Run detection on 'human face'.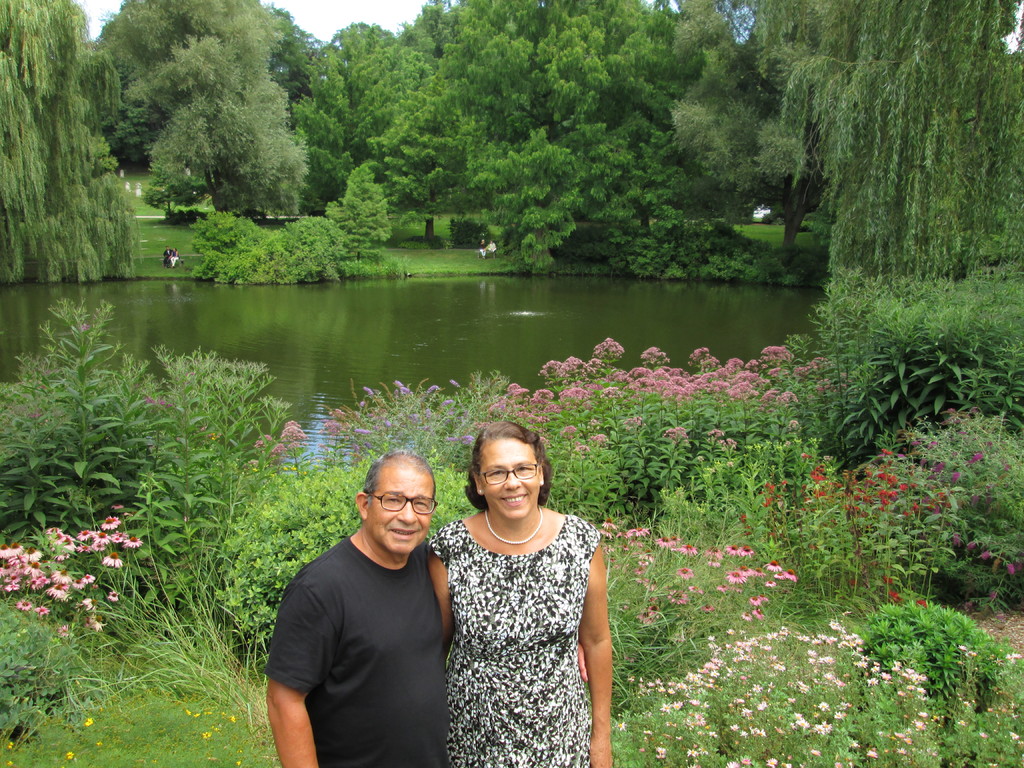
Result: 367:465:431:558.
